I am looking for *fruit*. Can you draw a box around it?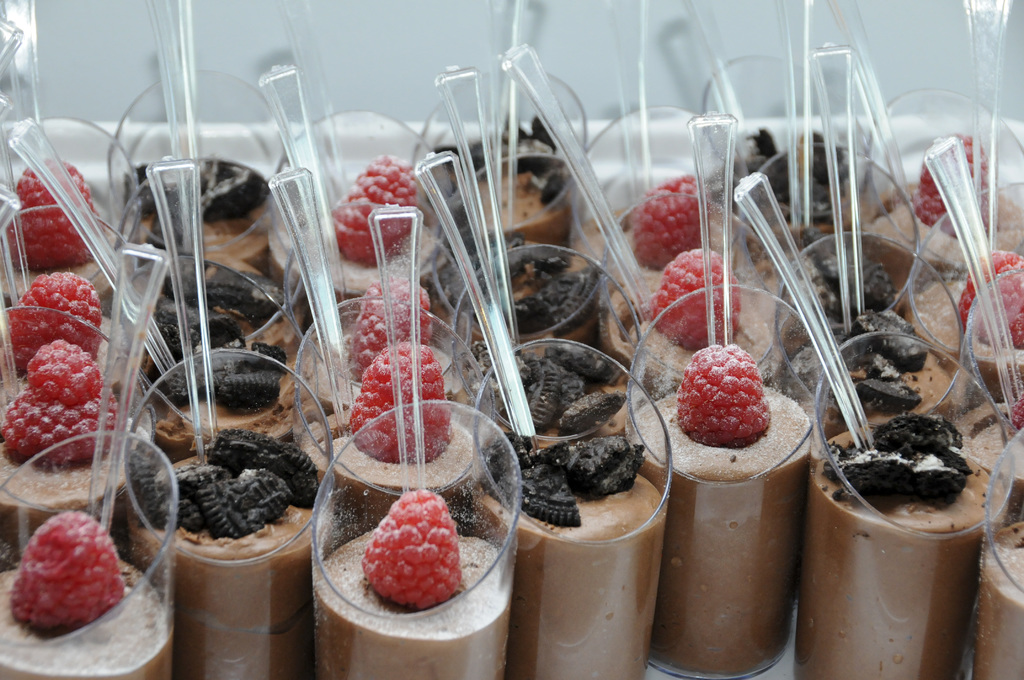
Sure, the bounding box is select_region(332, 156, 412, 261).
